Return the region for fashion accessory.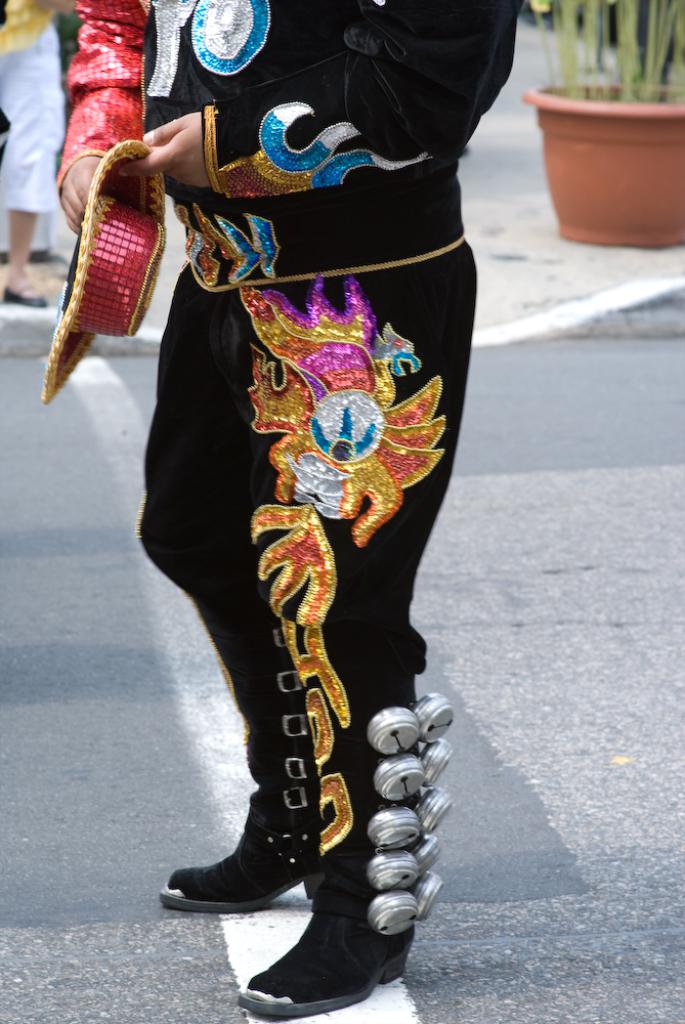
bbox=(163, 809, 326, 915).
